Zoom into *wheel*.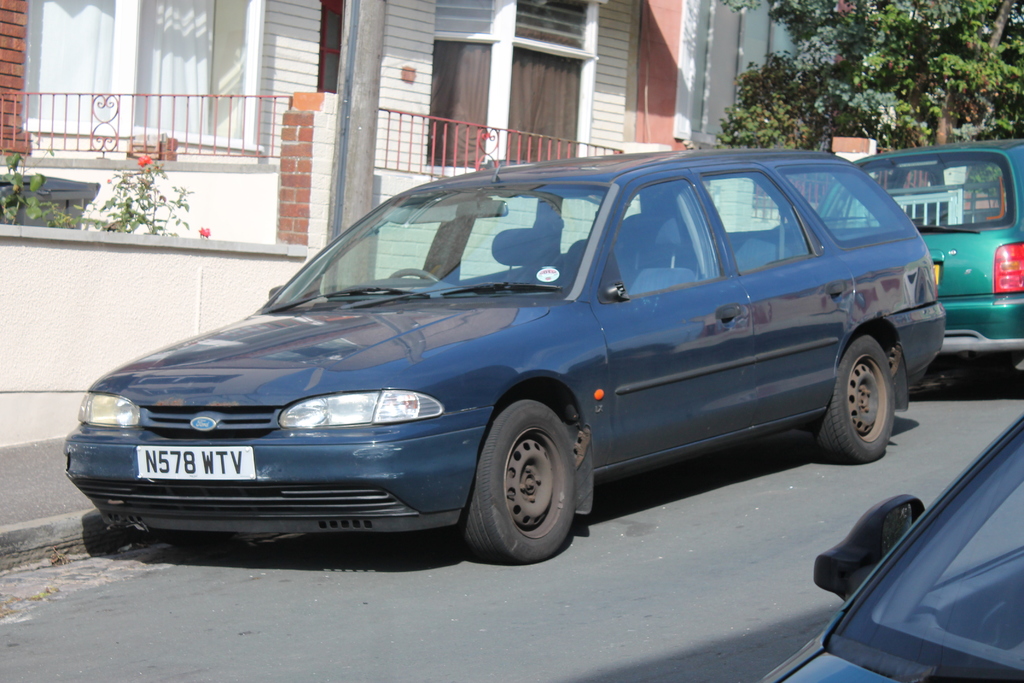
Zoom target: BBox(816, 333, 899, 462).
